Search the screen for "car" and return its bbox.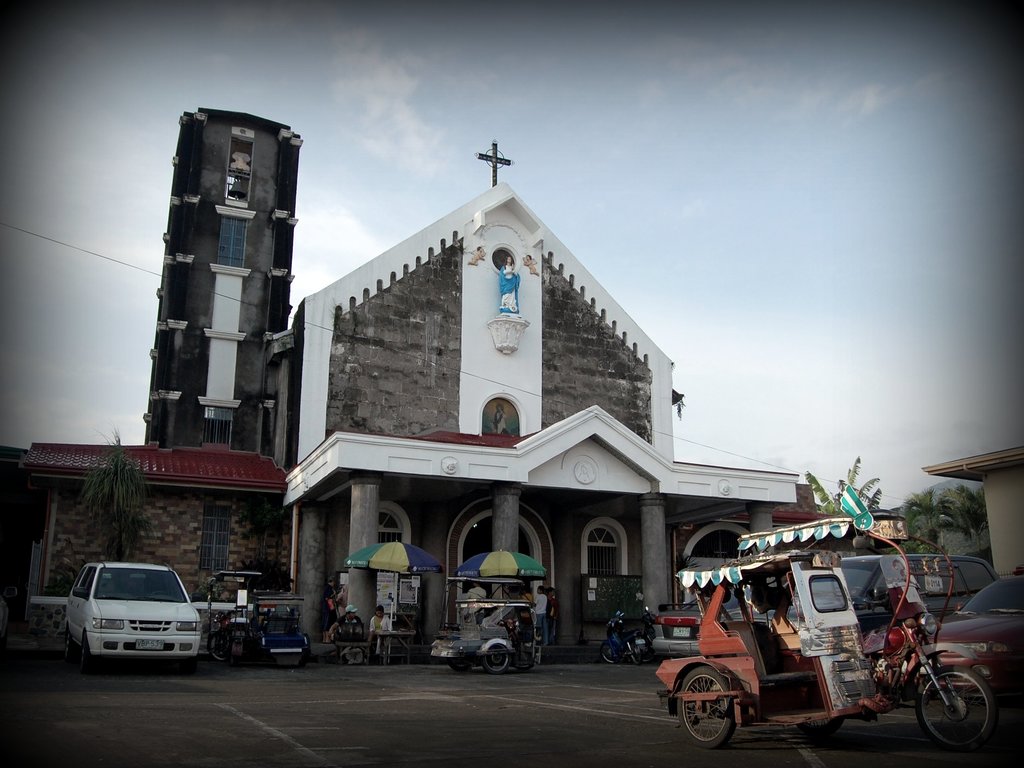
Found: {"left": 65, "top": 554, "right": 202, "bottom": 669}.
